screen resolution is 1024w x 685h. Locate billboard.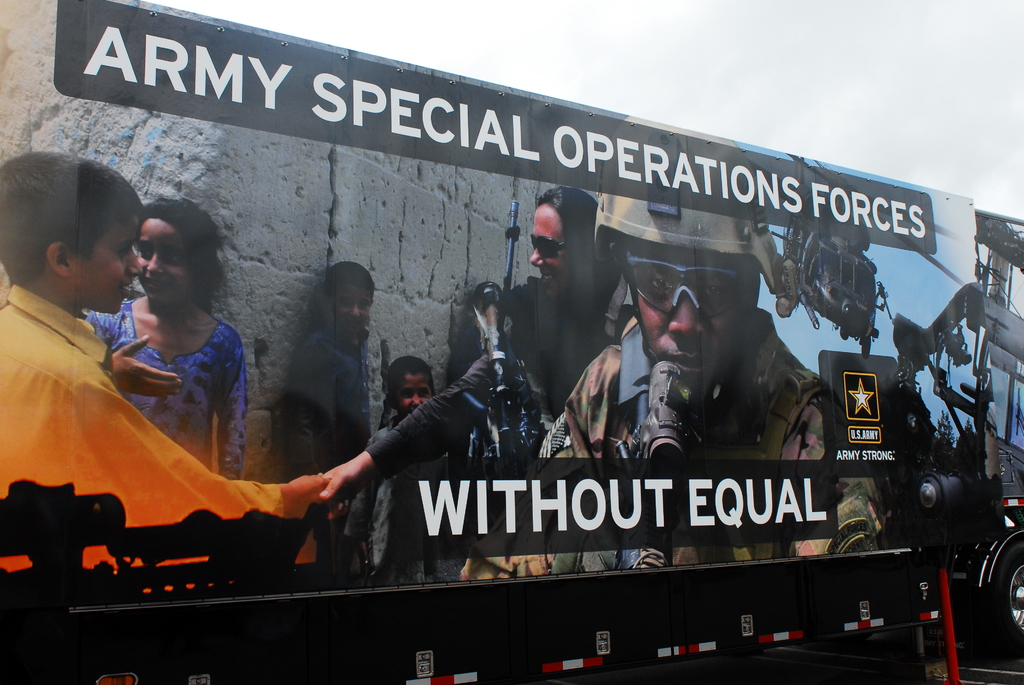
0/0/1006/681.
